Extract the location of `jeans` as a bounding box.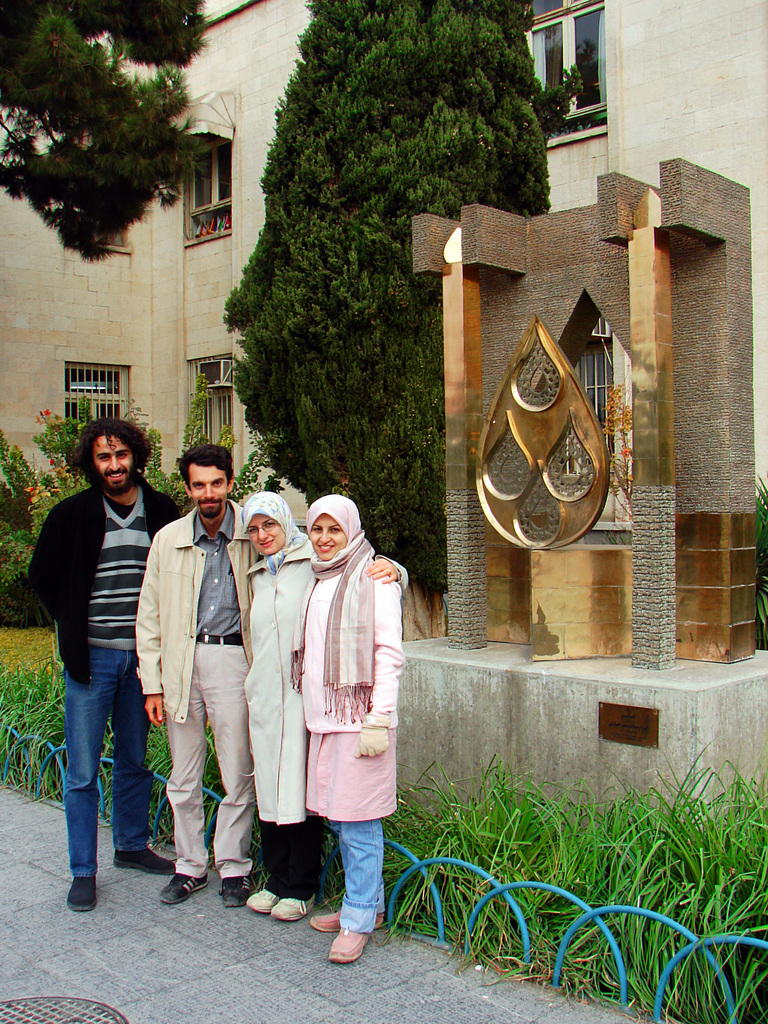
328/817/391/929.
